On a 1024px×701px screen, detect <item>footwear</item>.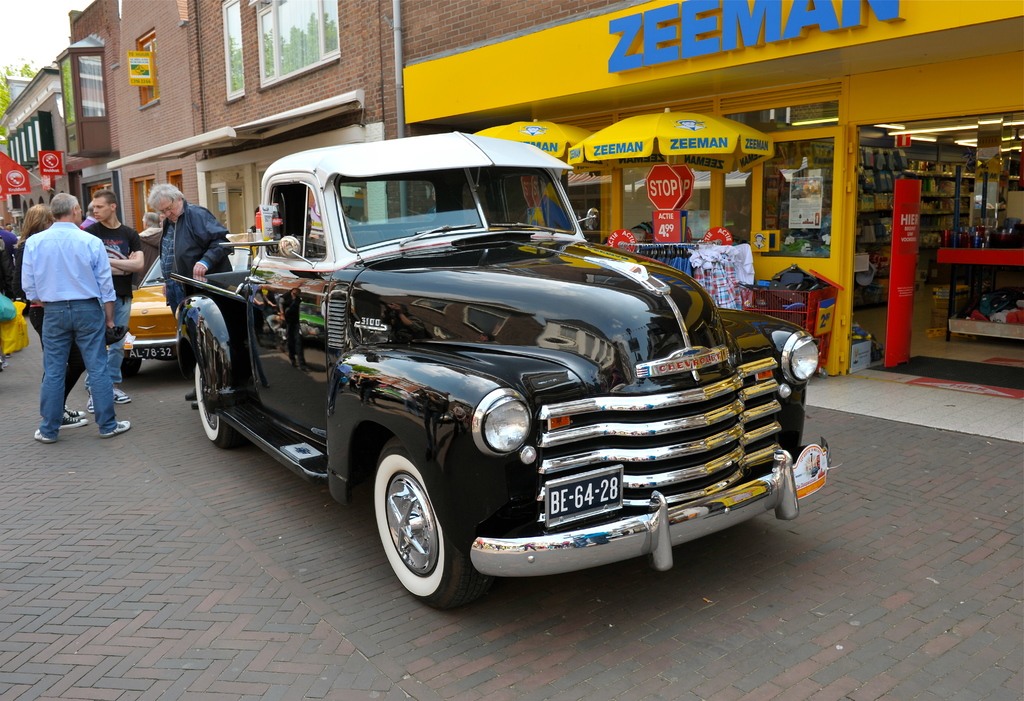
186,388,194,398.
